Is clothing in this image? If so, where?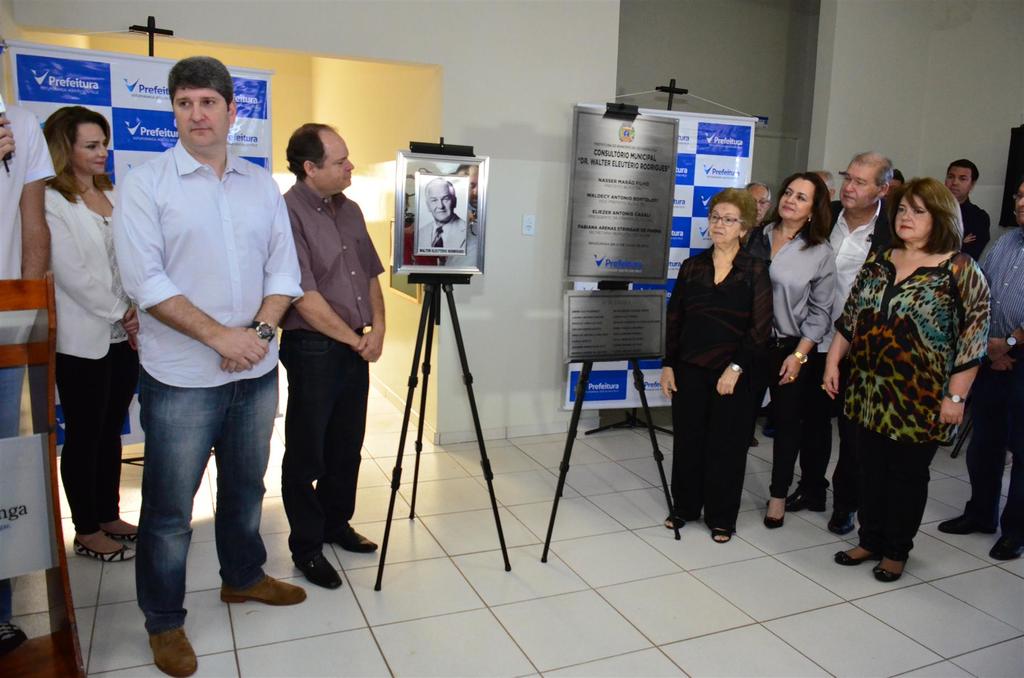
Yes, at (left=0, top=104, right=54, bottom=442).
